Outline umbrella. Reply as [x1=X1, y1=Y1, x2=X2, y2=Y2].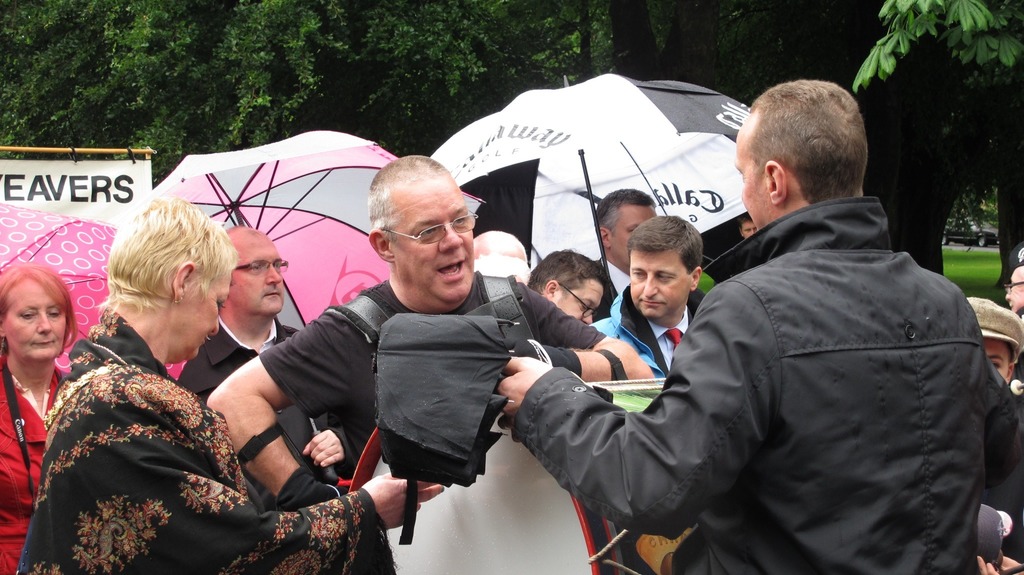
[x1=371, y1=311, x2=520, y2=544].
